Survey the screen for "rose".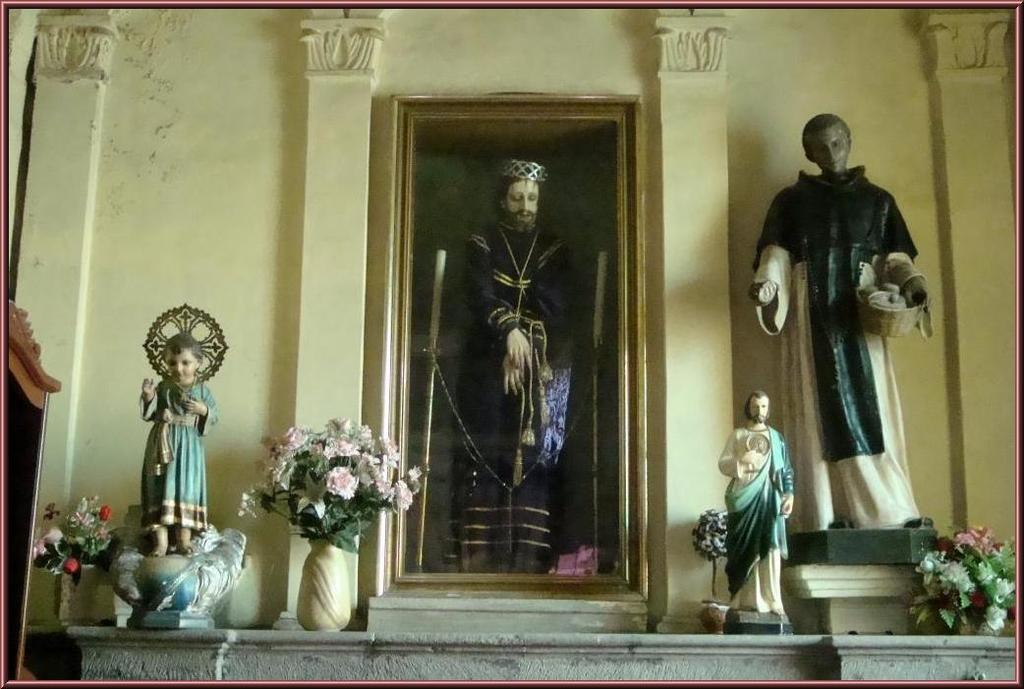
Survey found: left=916, top=555, right=937, bottom=587.
